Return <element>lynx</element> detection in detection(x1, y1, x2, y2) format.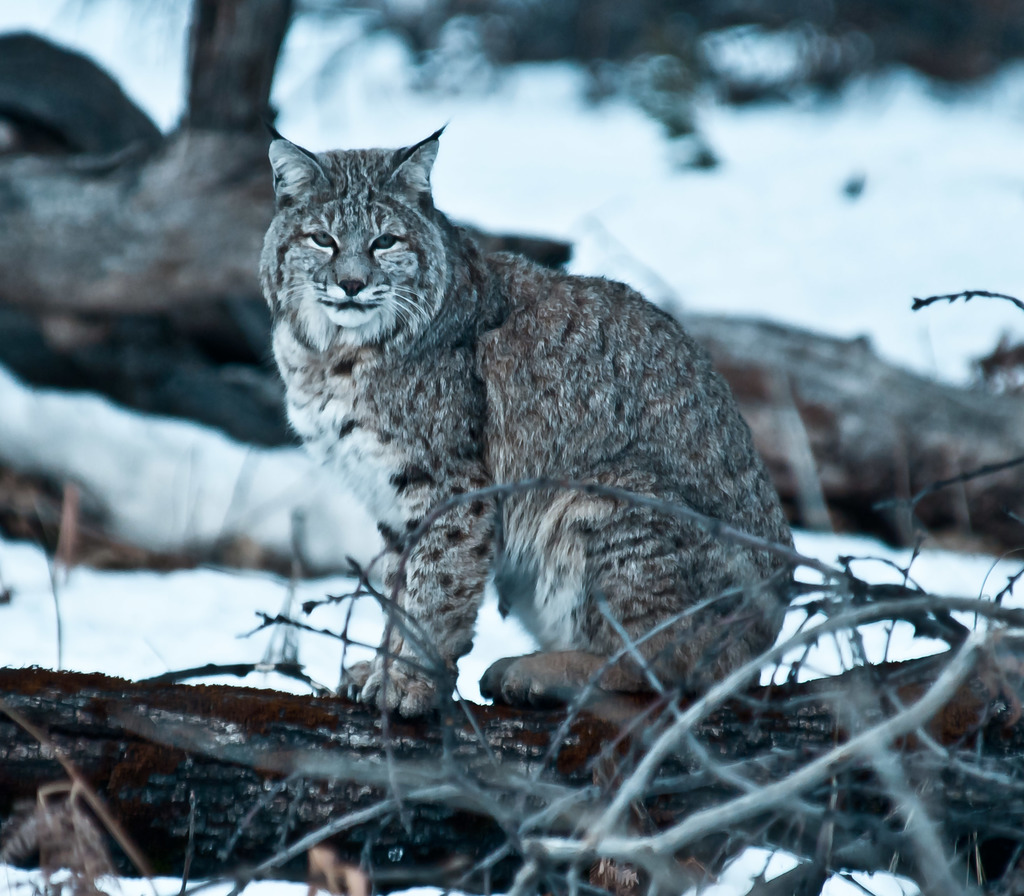
detection(255, 111, 797, 718).
